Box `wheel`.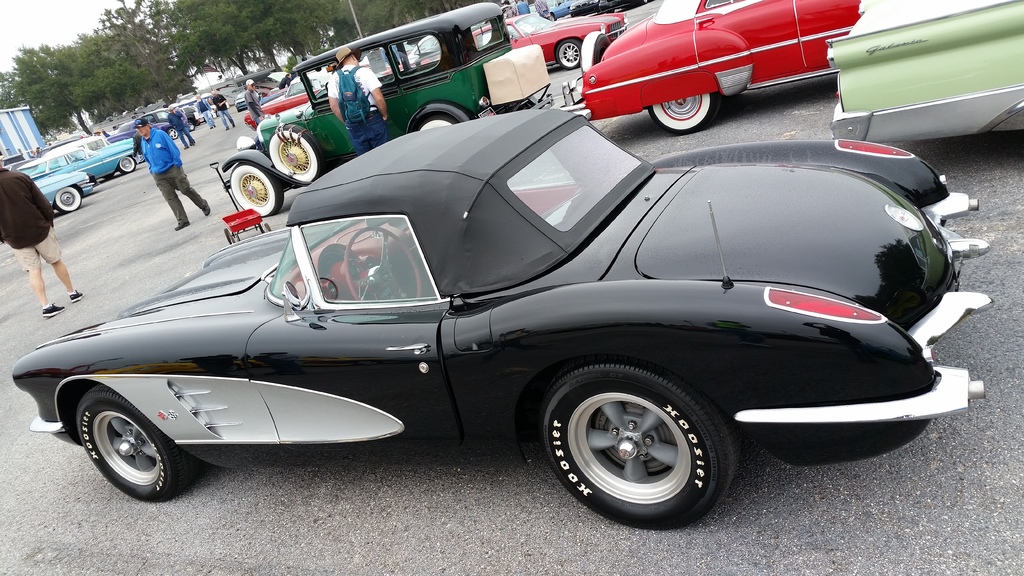
rect(540, 358, 746, 534).
